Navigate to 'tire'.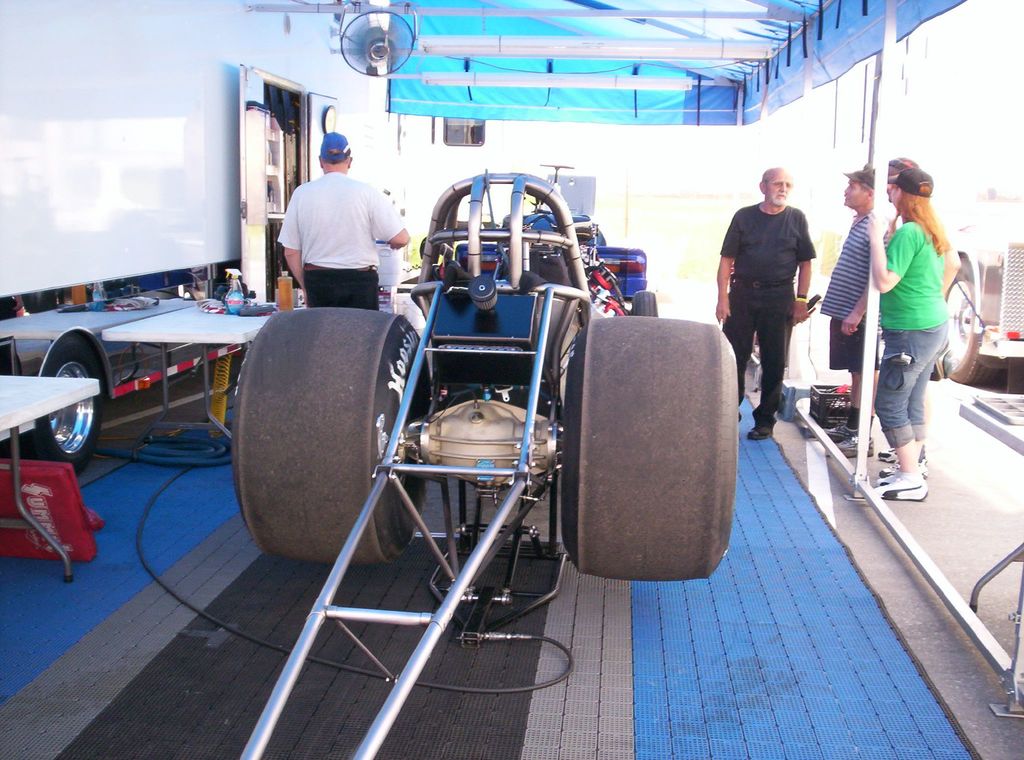
Navigation target: 19, 335, 106, 474.
